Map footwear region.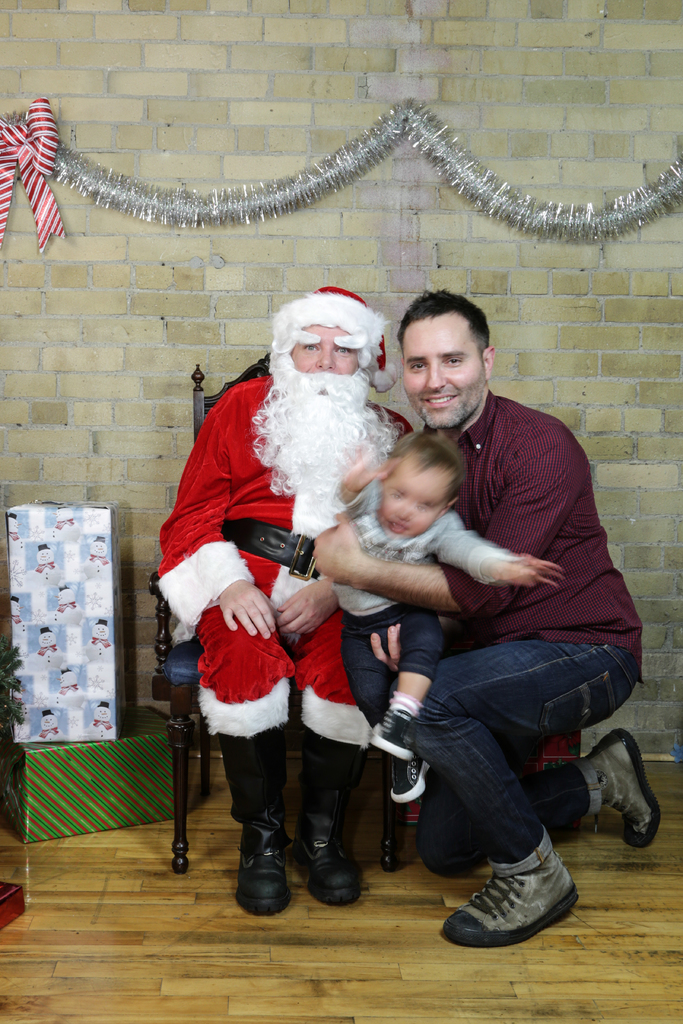
Mapped to {"left": 369, "top": 707, "right": 418, "bottom": 767}.
